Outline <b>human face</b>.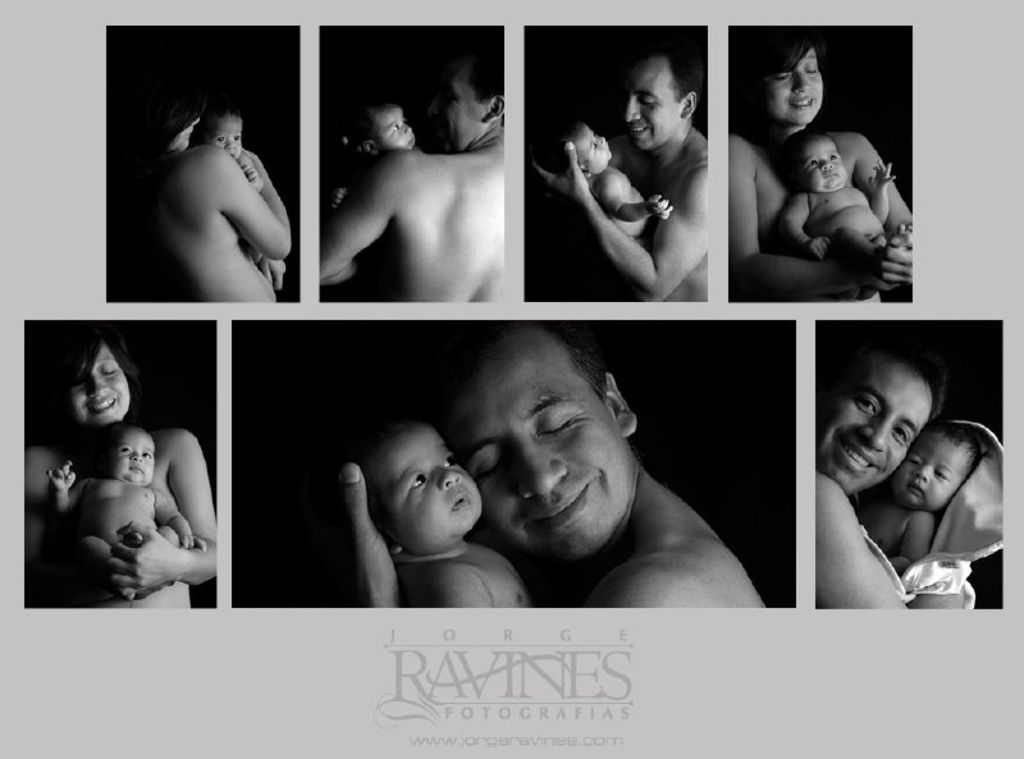
Outline: rect(768, 44, 826, 123).
